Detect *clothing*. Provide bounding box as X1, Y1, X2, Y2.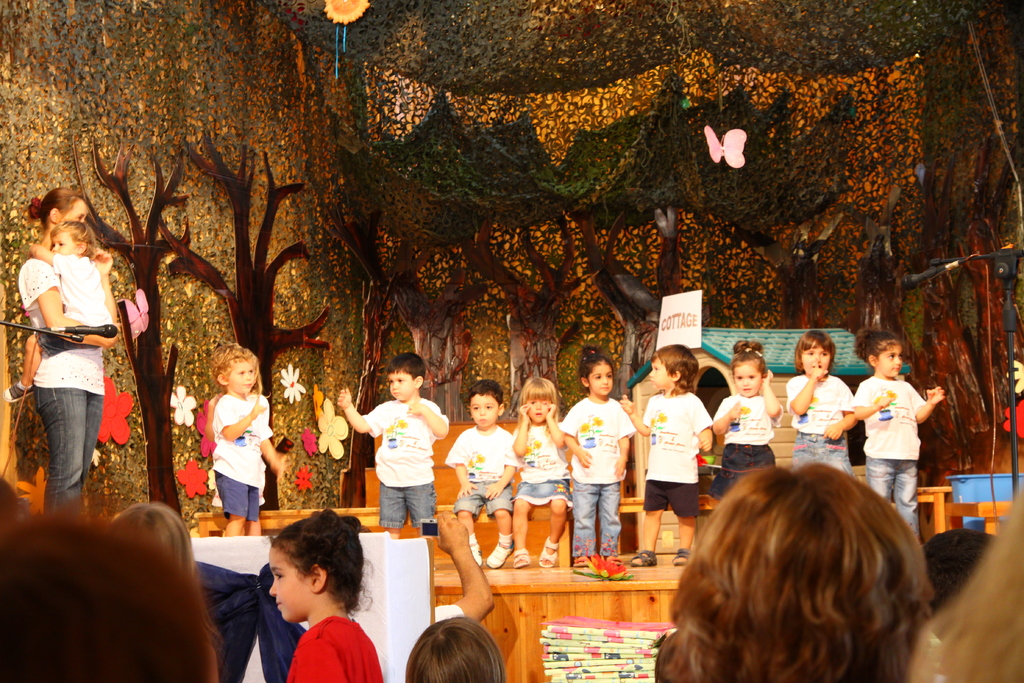
509, 426, 580, 511.
